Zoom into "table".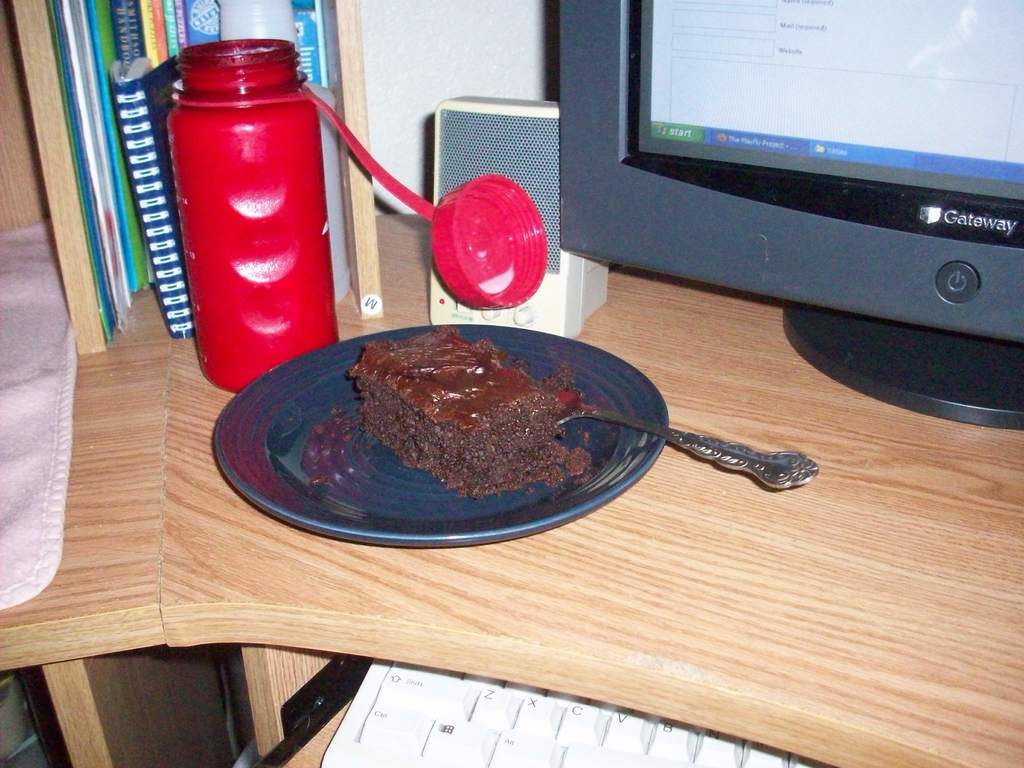
Zoom target: detection(0, 98, 962, 767).
